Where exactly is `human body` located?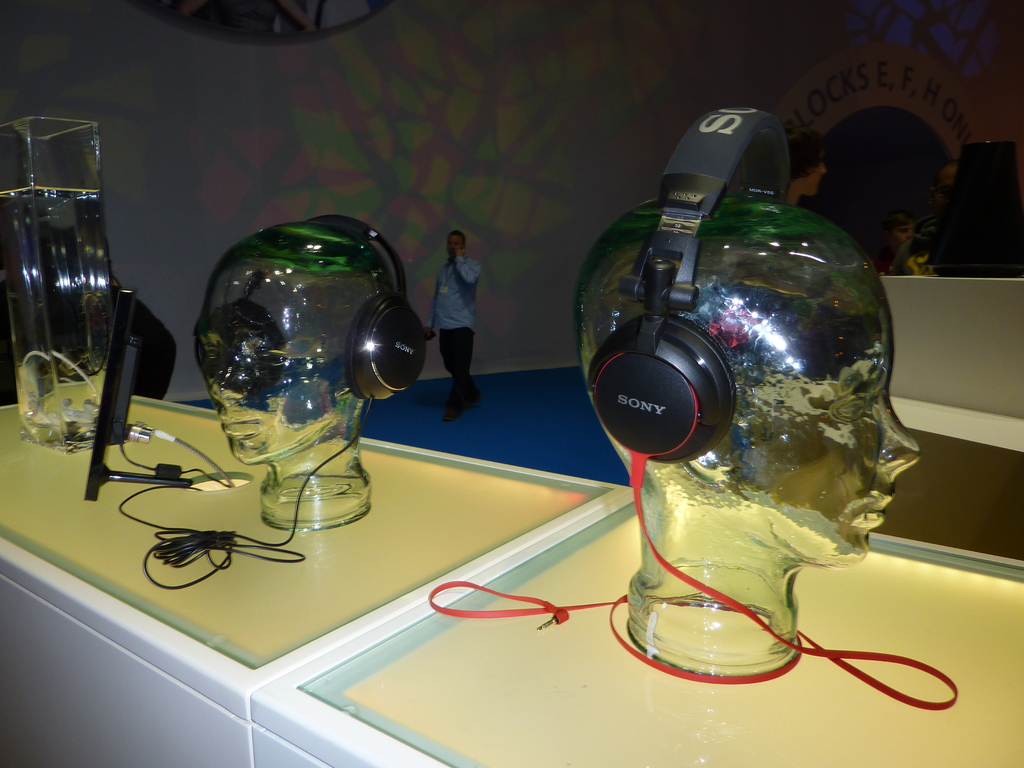
Its bounding box is rect(792, 129, 830, 202).
